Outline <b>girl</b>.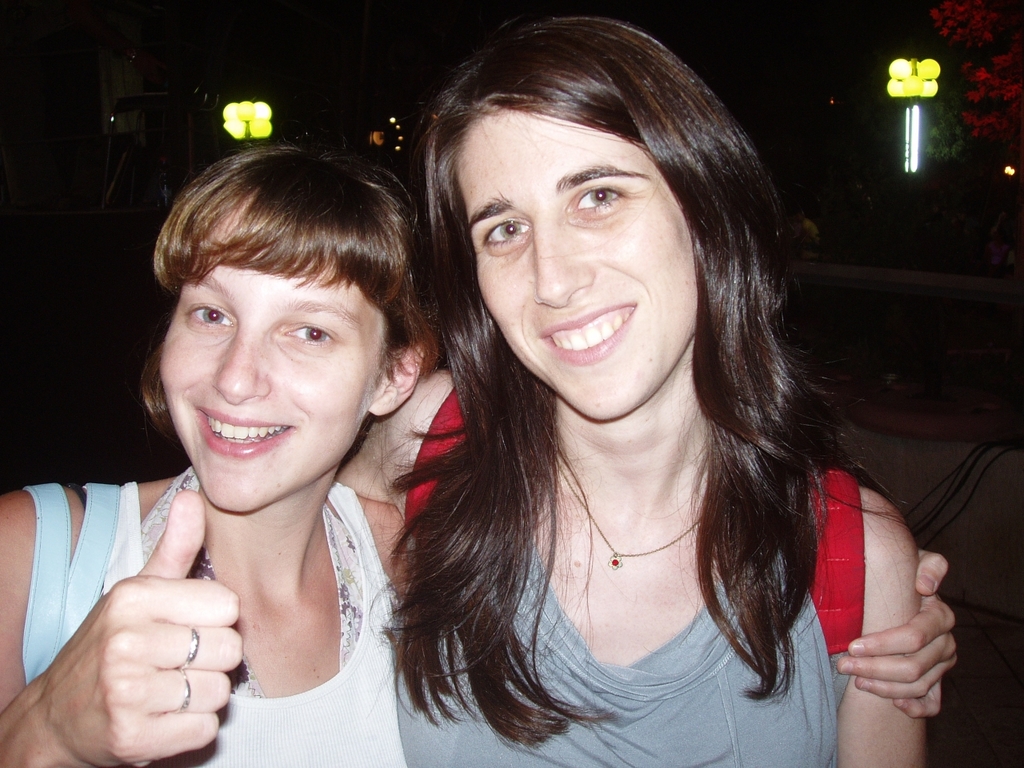
Outline: box(0, 138, 952, 767).
